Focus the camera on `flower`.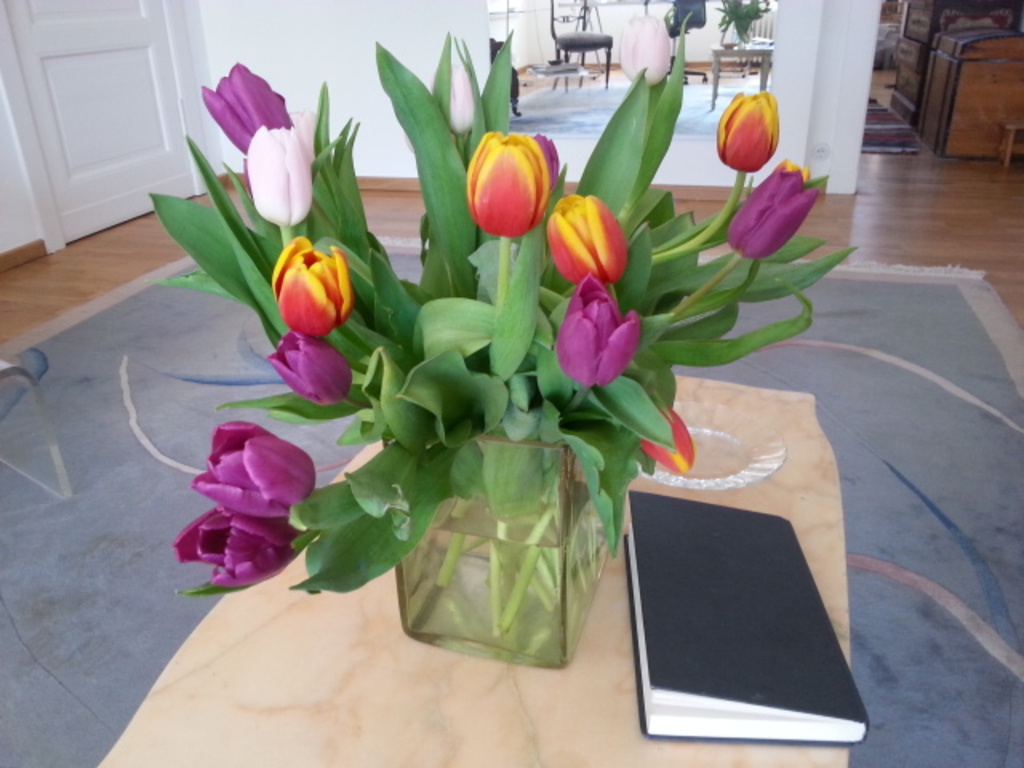
Focus region: (262, 331, 357, 405).
